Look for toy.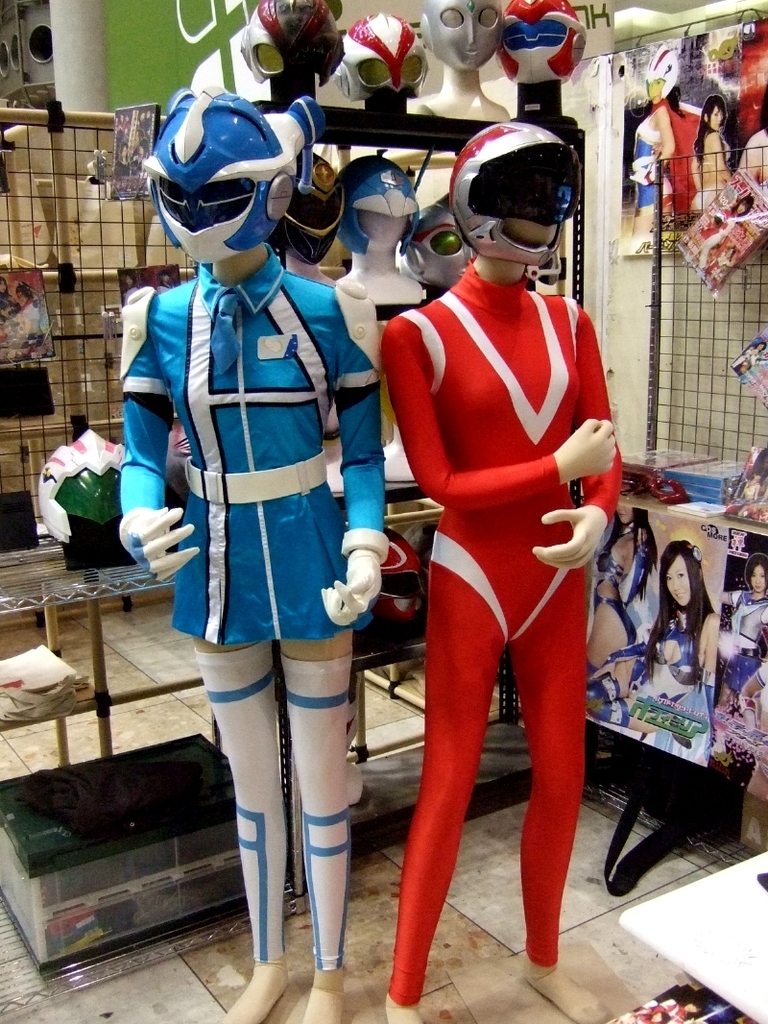
Found: crop(498, 0, 584, 133).
